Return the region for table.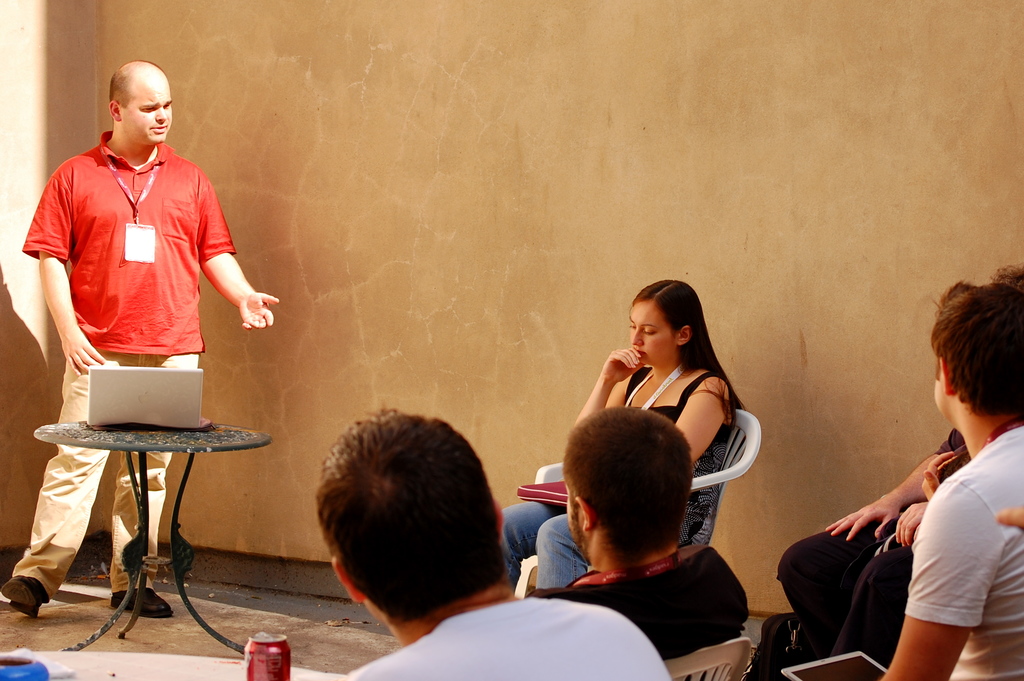
box(18, 391, 253, 579).
